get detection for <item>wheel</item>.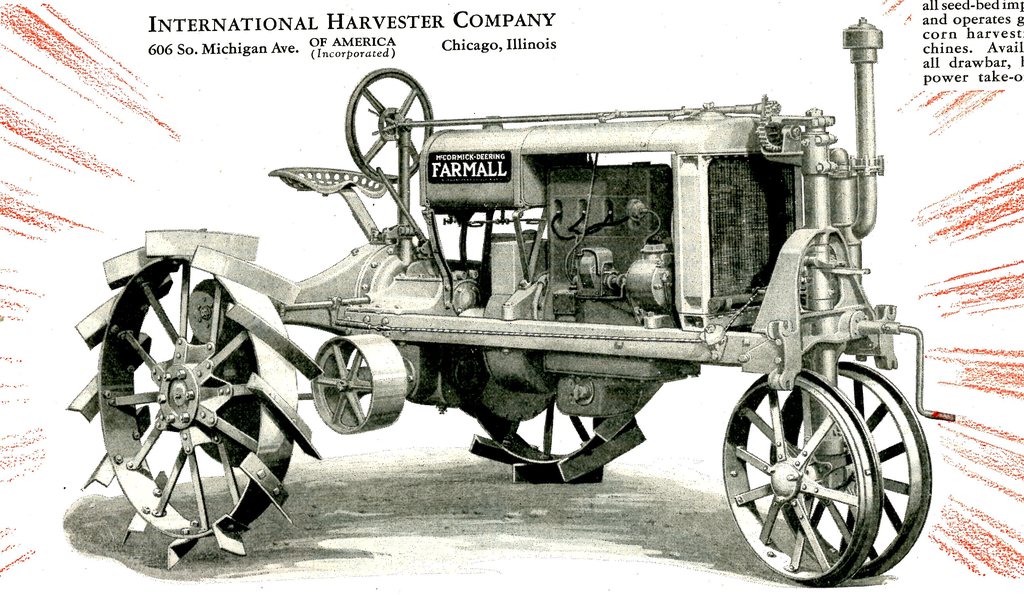
Detection: BBox(72, 229, 324, 570).
